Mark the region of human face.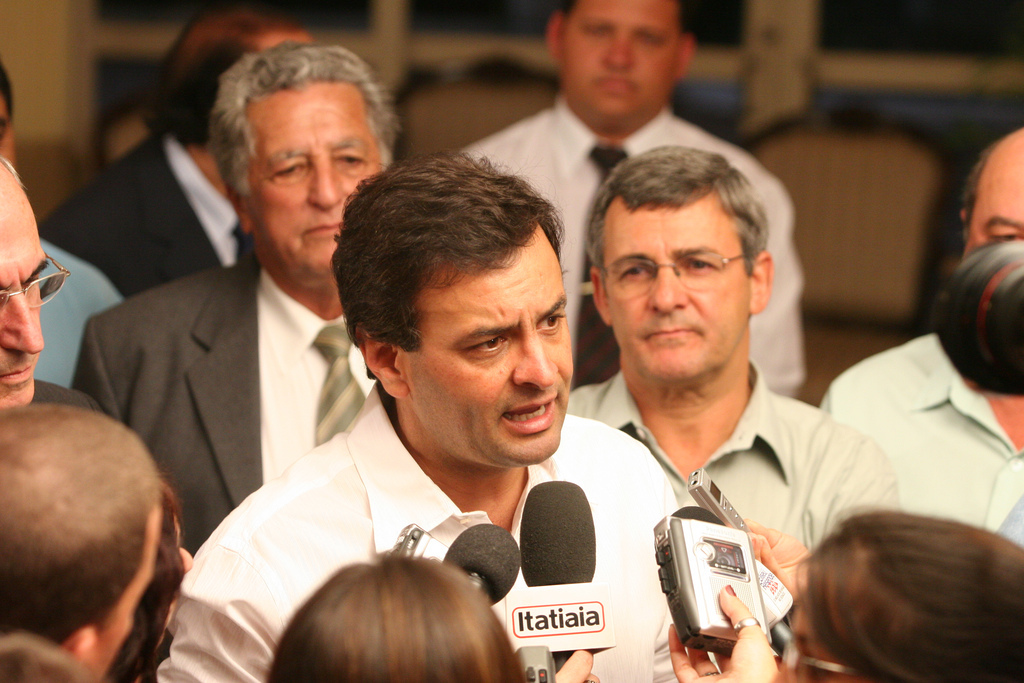
Region: pyautogui.locateOnScreen(398, 218, 573, 464).
